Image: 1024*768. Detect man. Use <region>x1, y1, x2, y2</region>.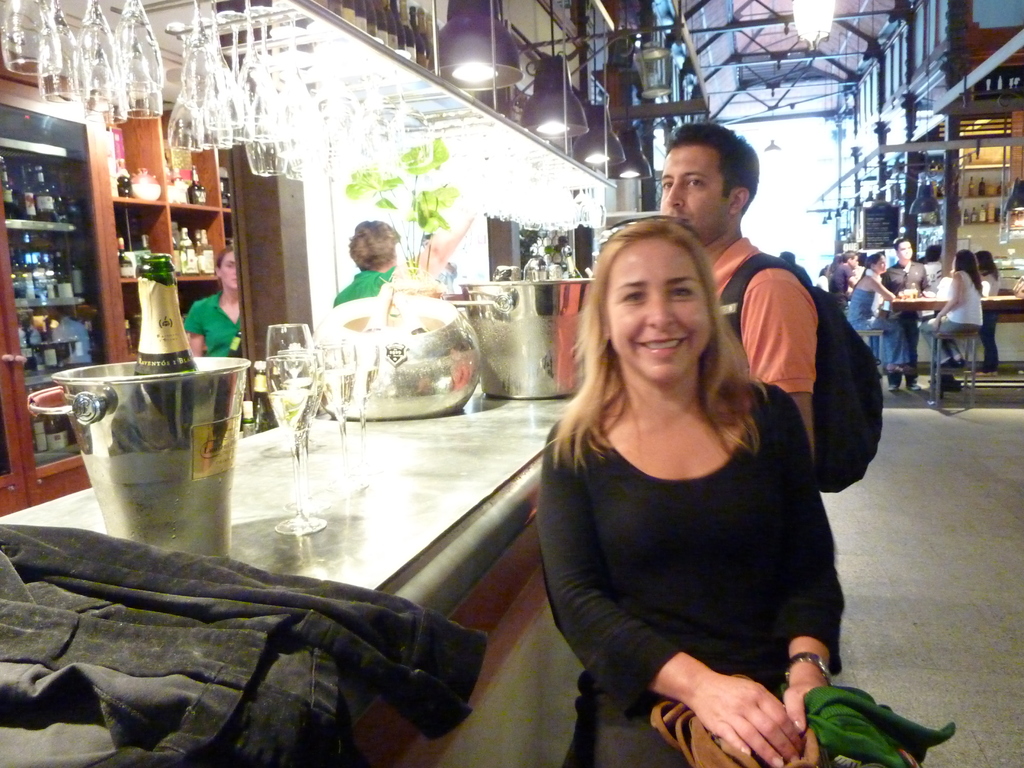
<region>884, 241, 941, 389</region>.
